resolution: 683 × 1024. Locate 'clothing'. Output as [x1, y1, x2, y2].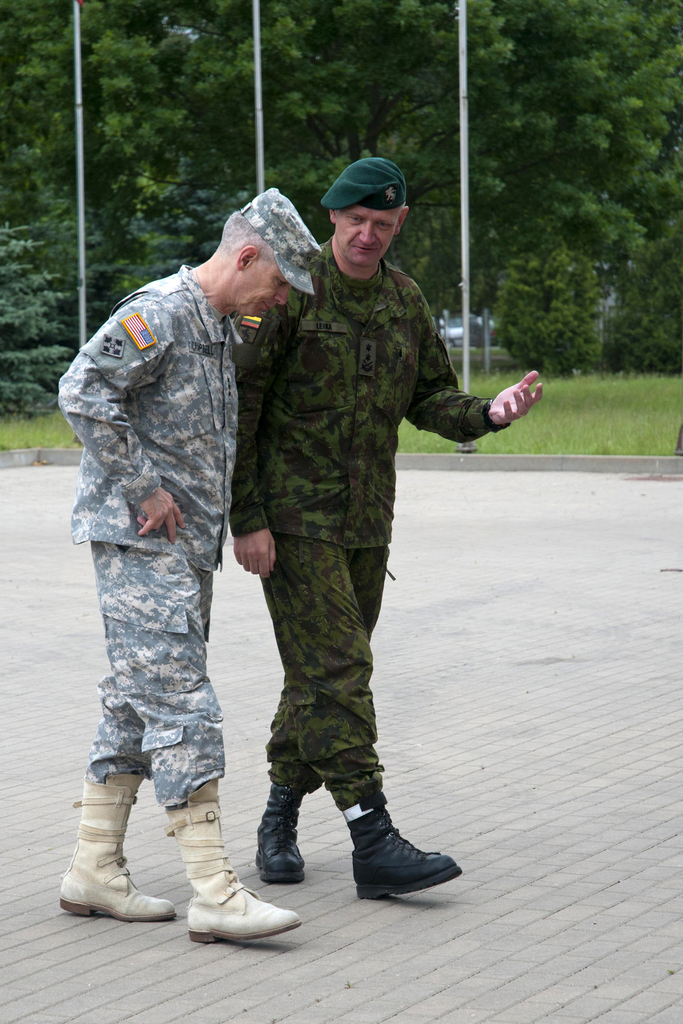
[57, 263, 239, 805].
